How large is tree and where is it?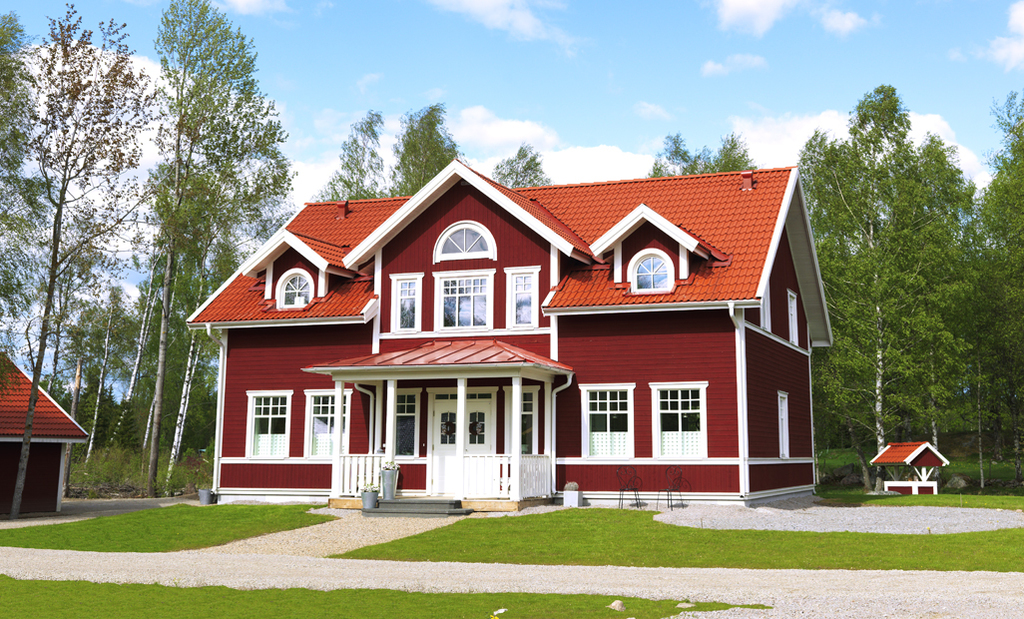
Bounding box: detection(379, 102, 461, 202).
